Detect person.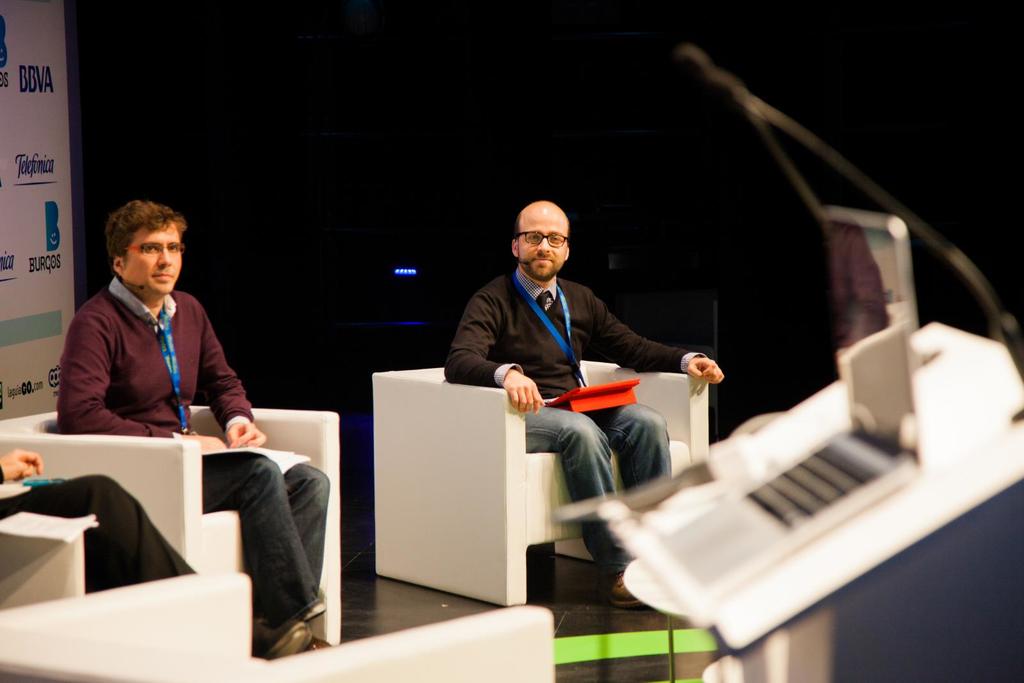
Detected at Rect(55, 197, 335, 657).
